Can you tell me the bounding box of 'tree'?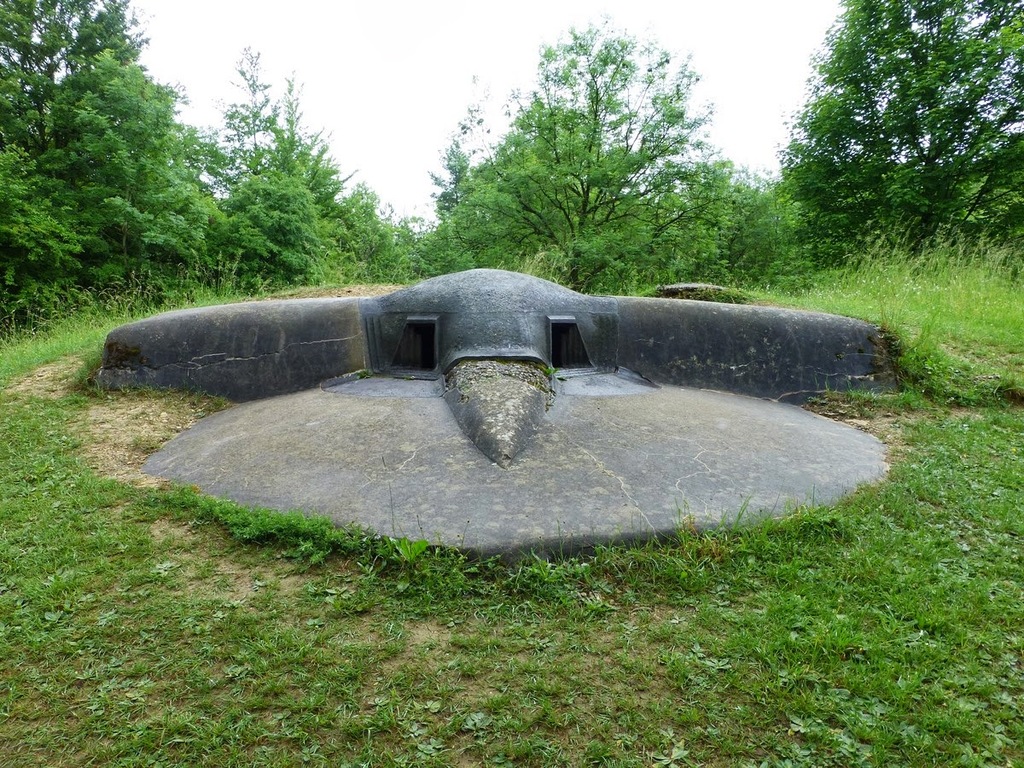
select_region(774, 18, 998, 279).
